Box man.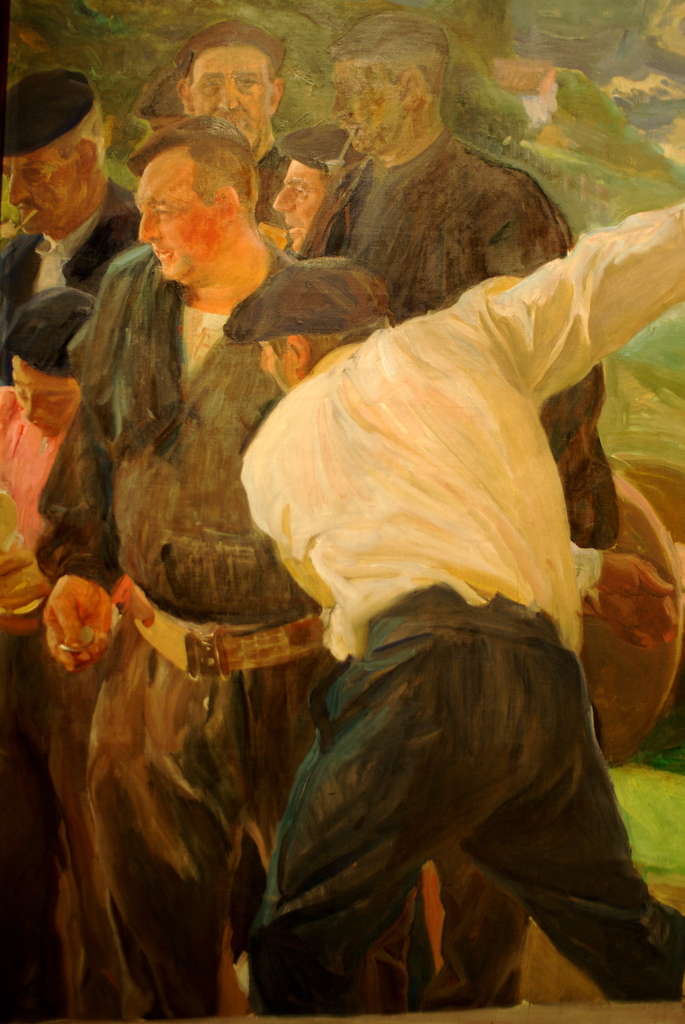
pyautogui.locateOnScreen(219, 199, 684, 1020).
